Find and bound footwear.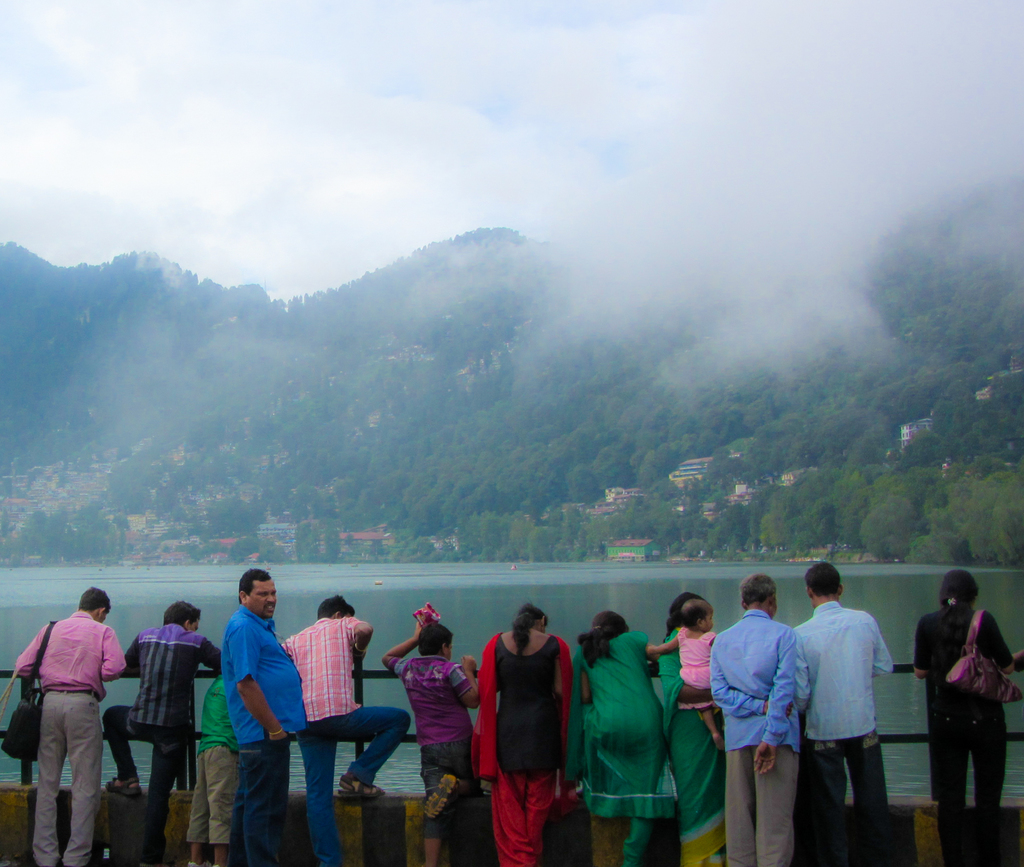
Bound: 108,775,146,797.
